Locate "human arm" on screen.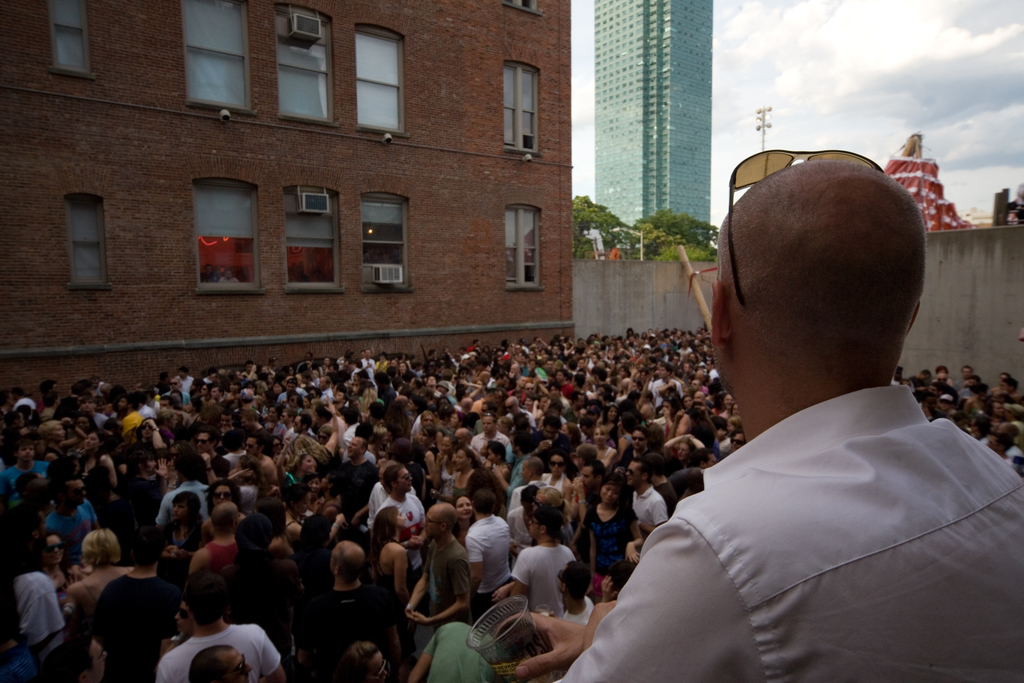
On screen at Rect(495, 613, 586, 680).
